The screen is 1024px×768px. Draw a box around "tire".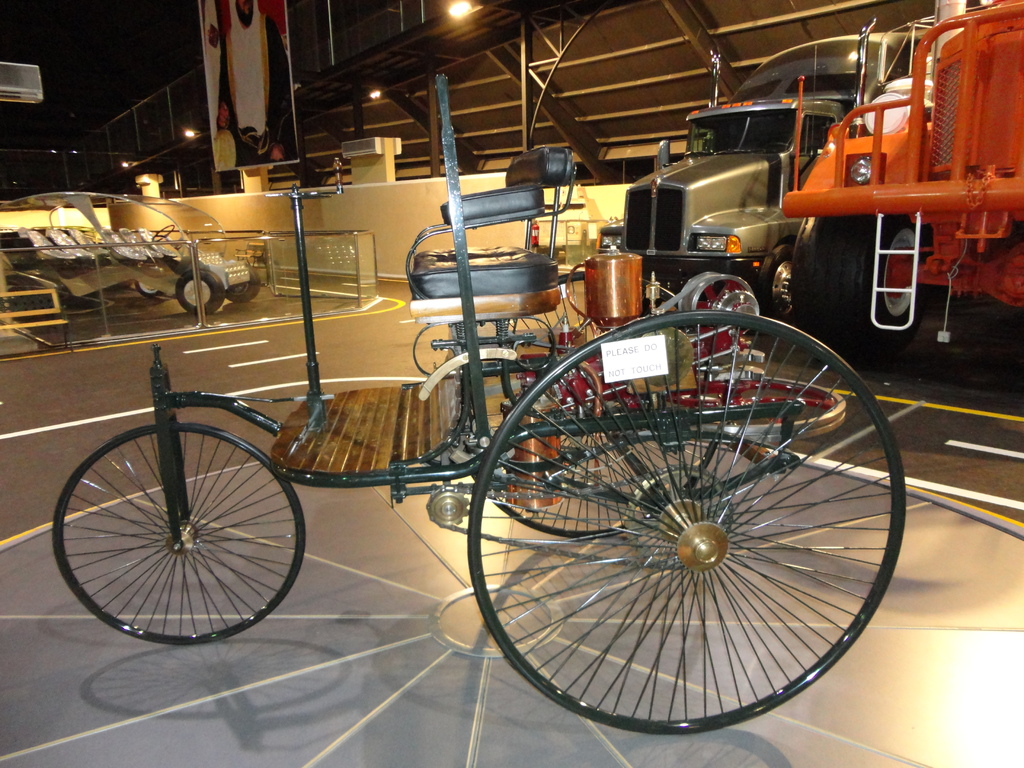
detection(228, 268, 263, 303).
